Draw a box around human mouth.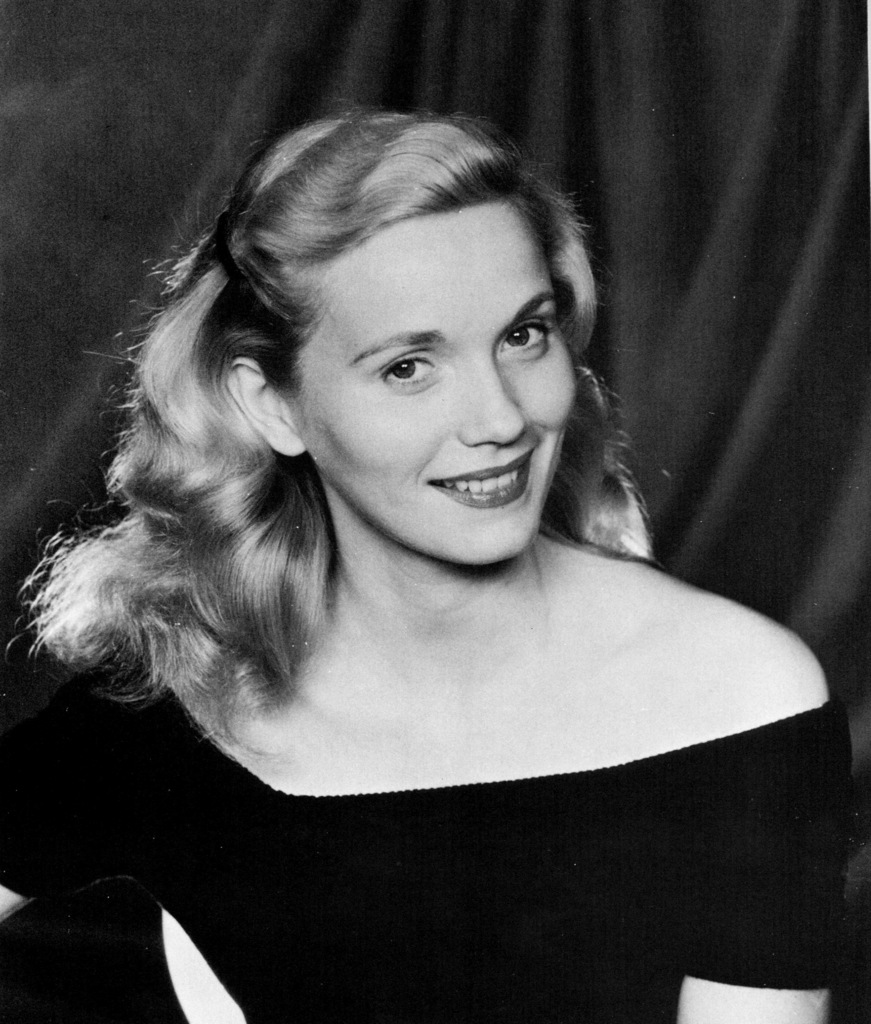
rect(427, 441, 539, 507).
